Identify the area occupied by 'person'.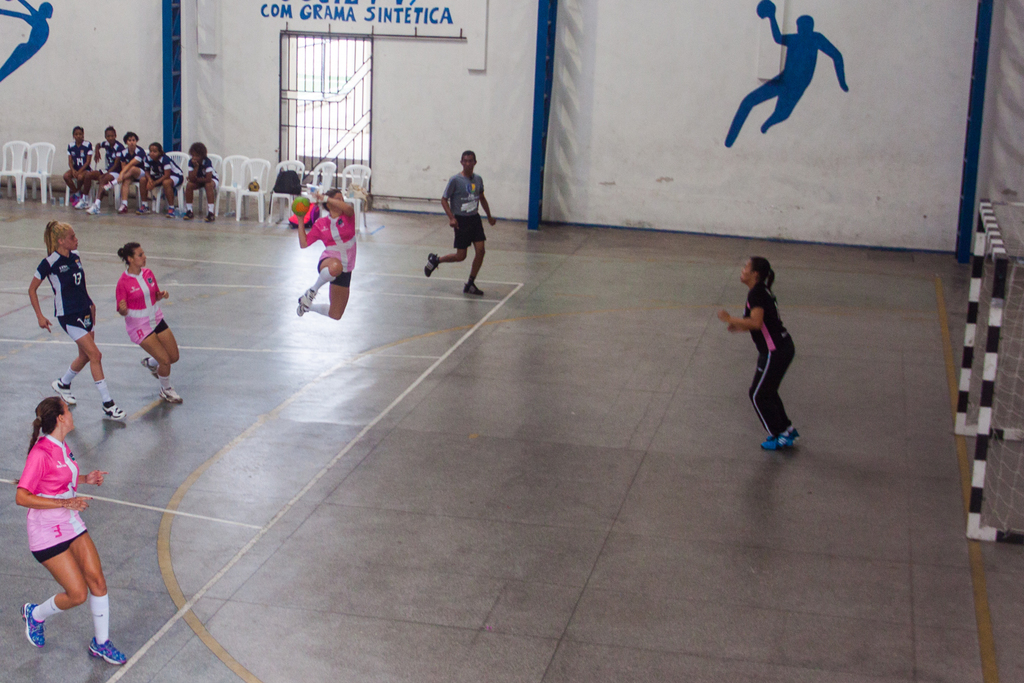
Area: pyautogui.locateOnScreen(16, 394, 128, 669).
